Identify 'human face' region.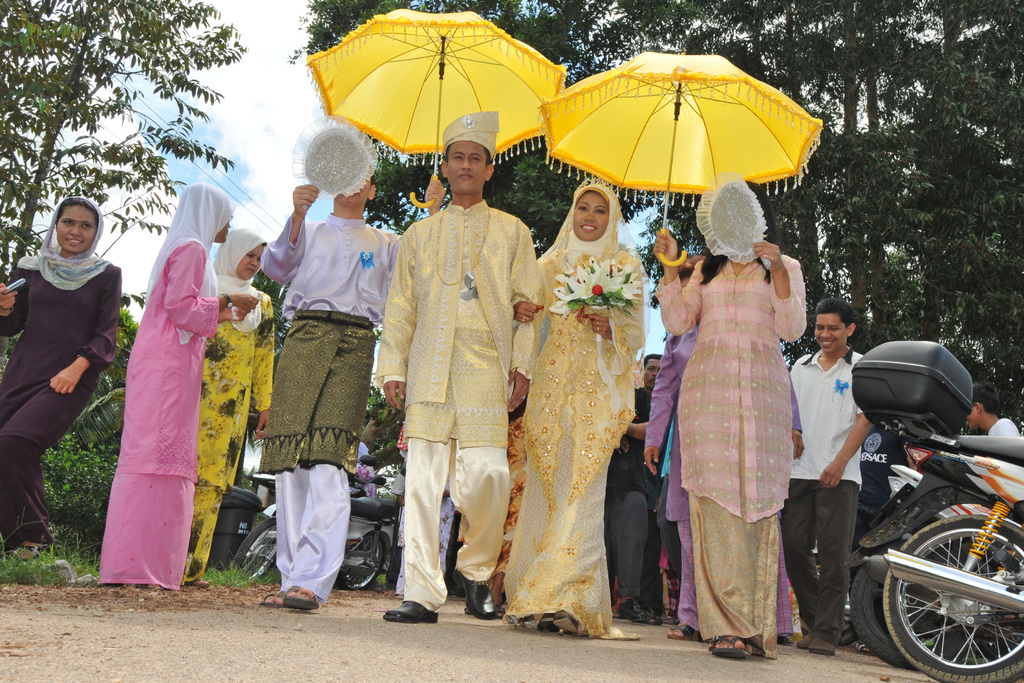
Region: [58,206,93,250].
